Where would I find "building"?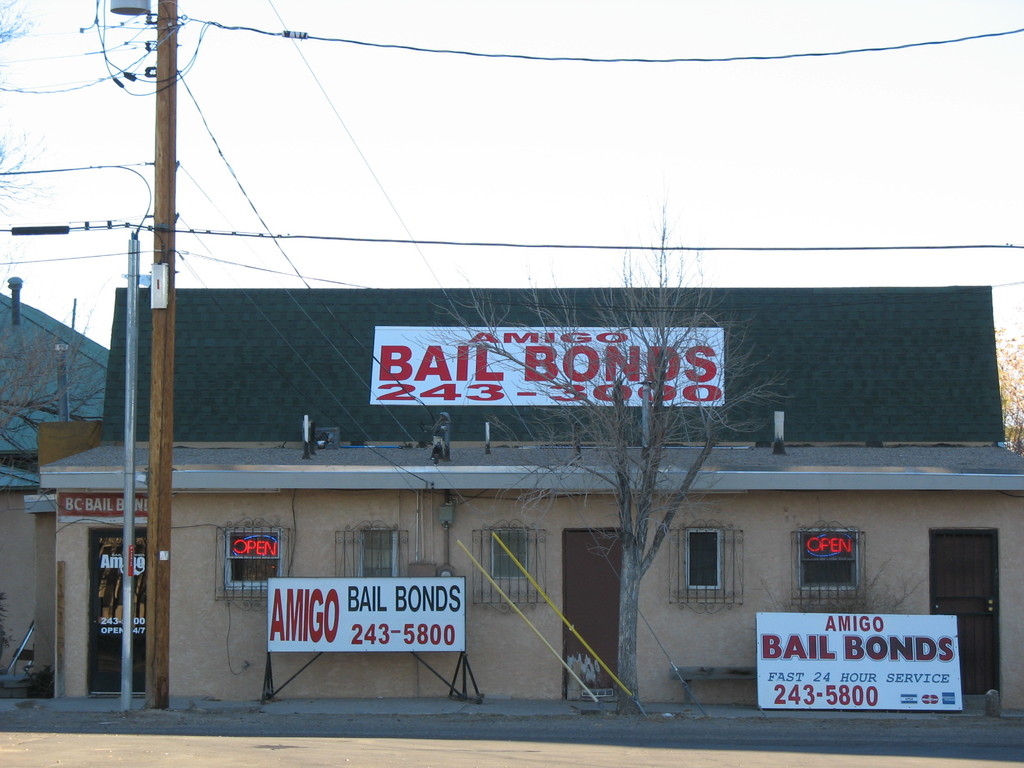
At BBox(0, 289, 107, 680).
